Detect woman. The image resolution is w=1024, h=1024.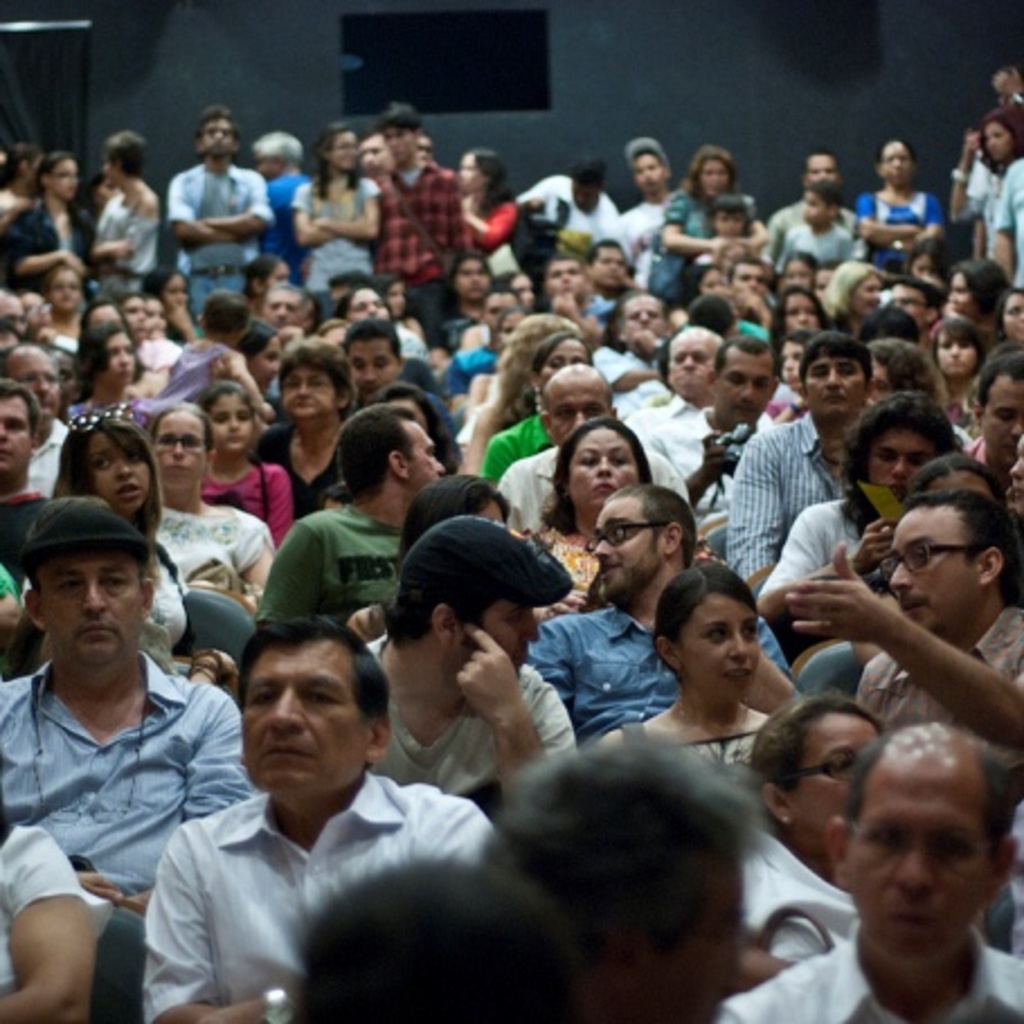
(x1=0, y1=144, x2=99, y2=295).
